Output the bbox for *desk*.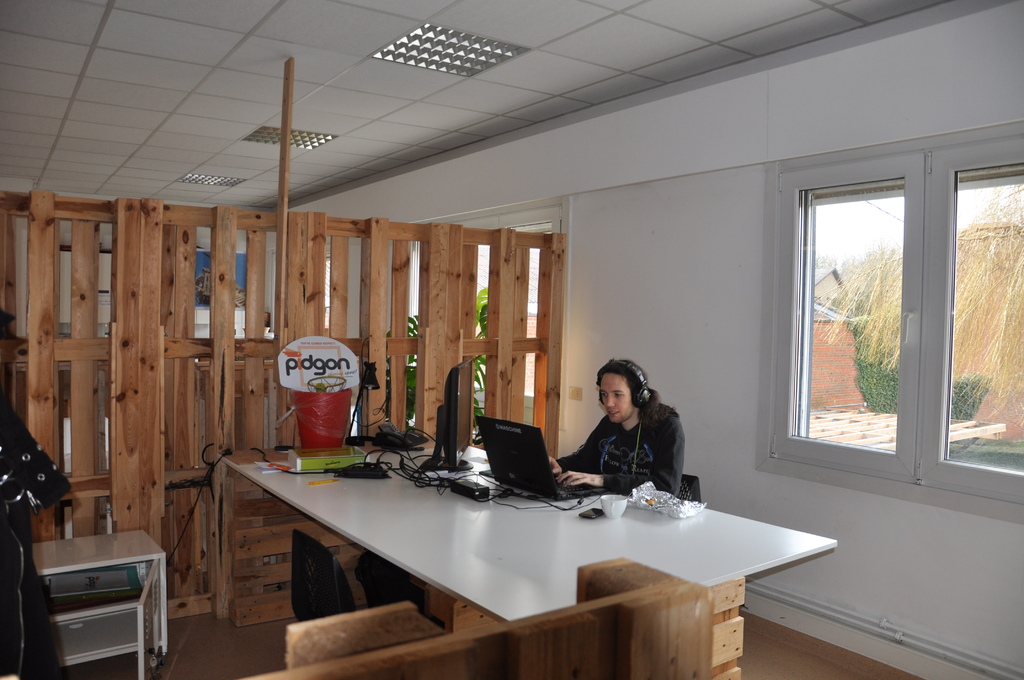
left=214, top=455, right=811, bottom=672.
